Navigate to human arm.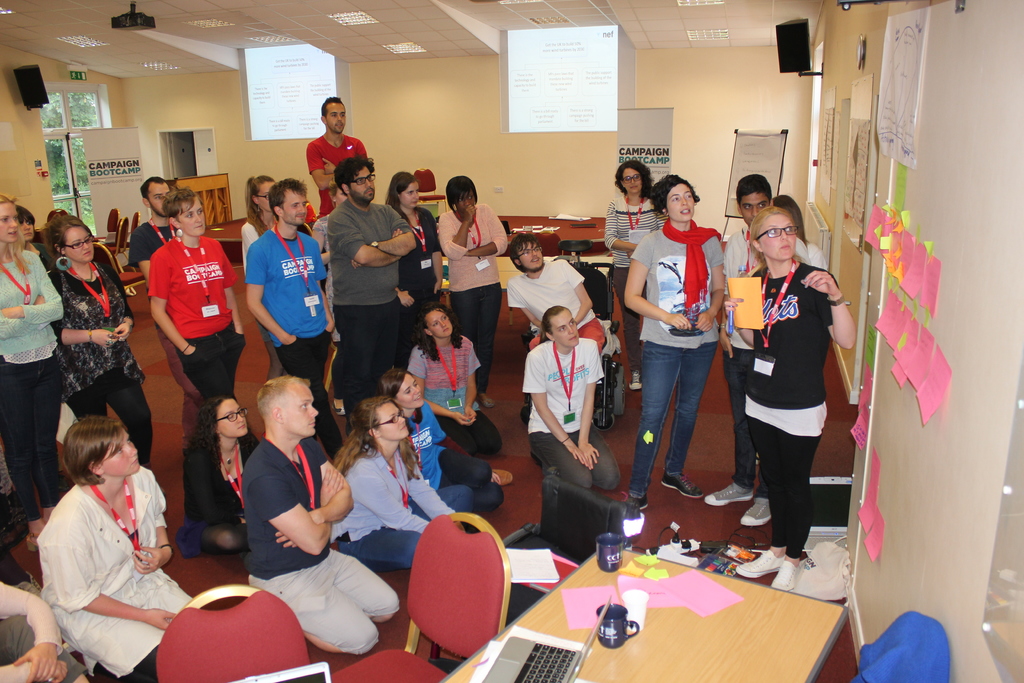
Navigation target: [x1=527, y1=358, x2=586, y2=465].
